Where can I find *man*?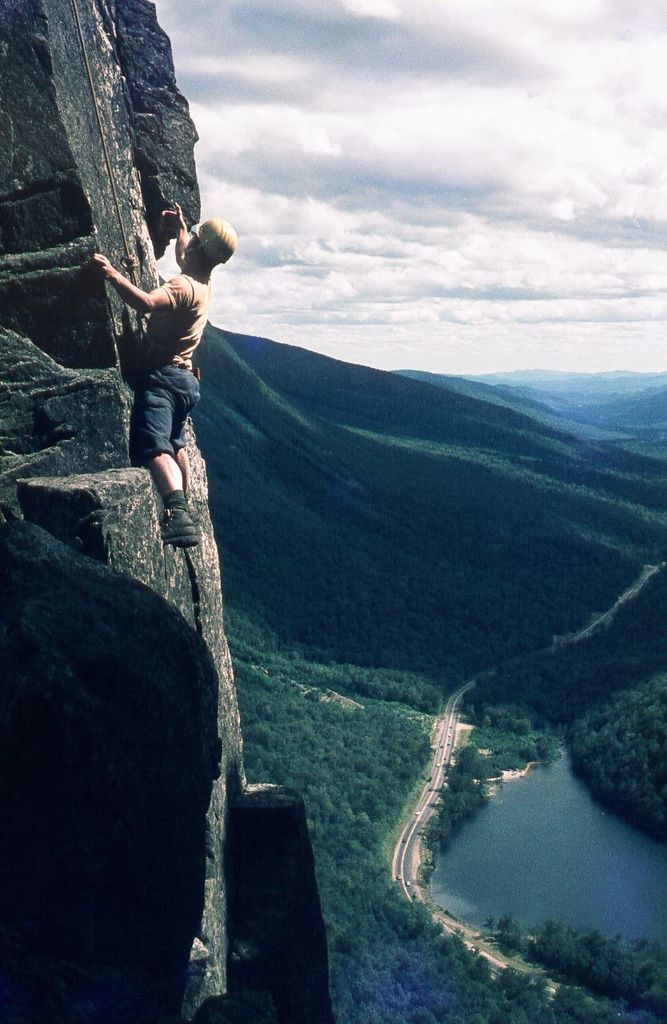
You can find it at 90,215,218,507.
